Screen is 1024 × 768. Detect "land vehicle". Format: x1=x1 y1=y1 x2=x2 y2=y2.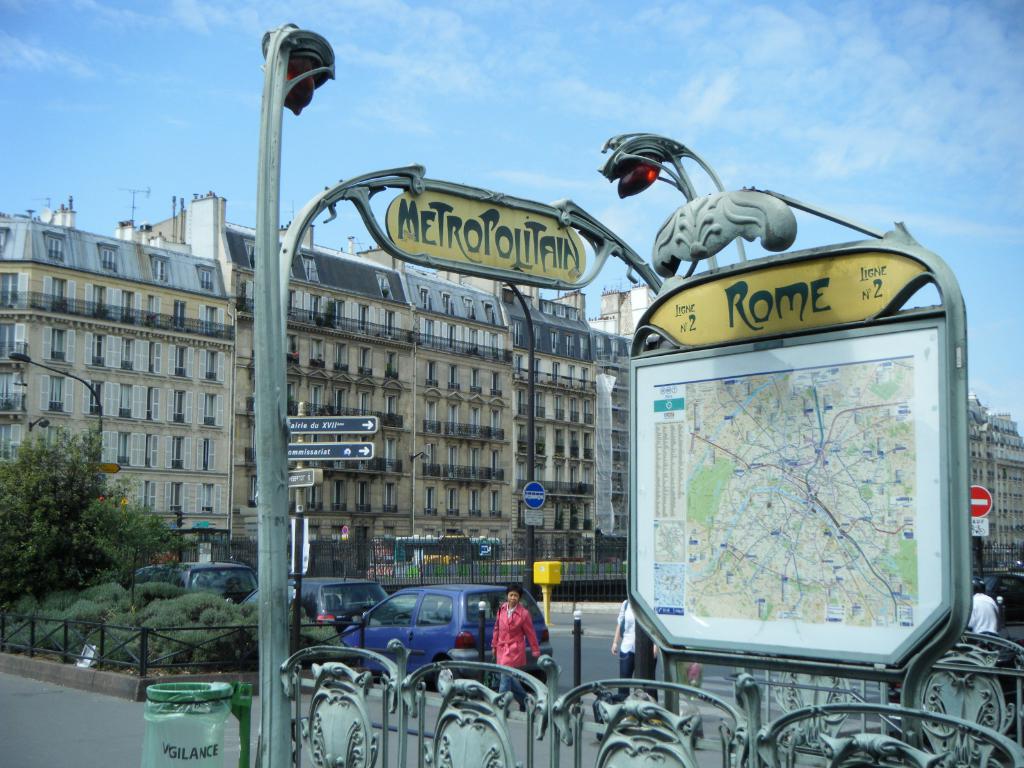
x1=129 y1=562 x2=156 y2=587.
